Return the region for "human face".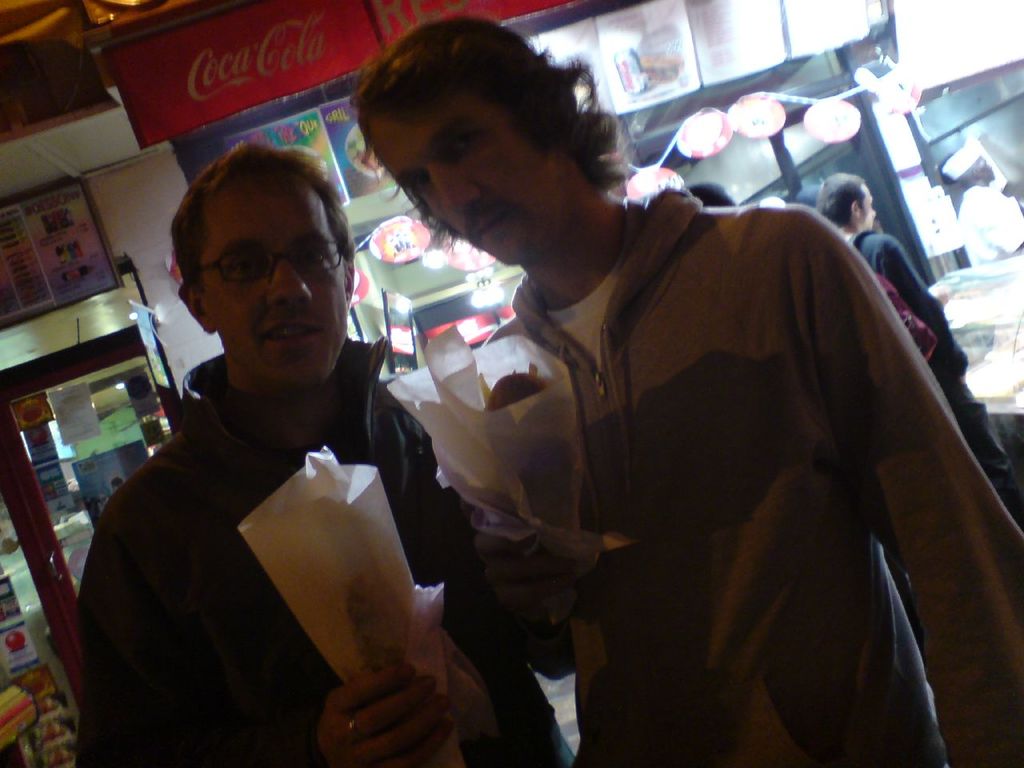
194 177 349 389.
